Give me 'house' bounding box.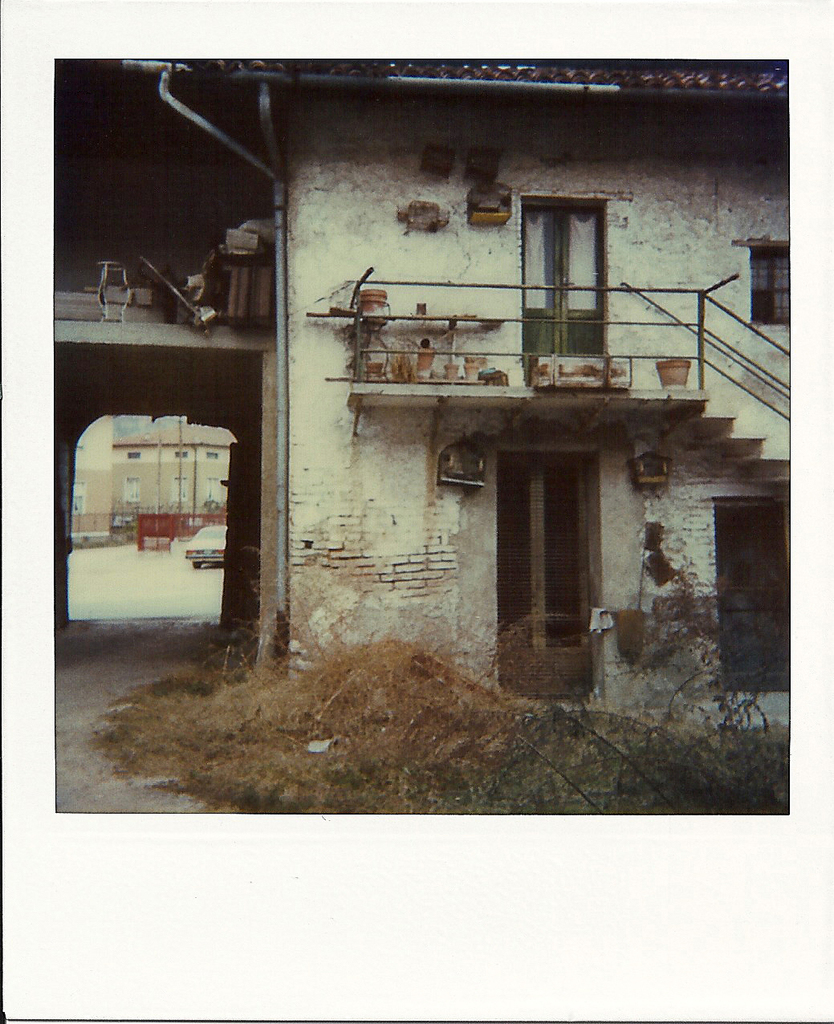
pyautogui.locateOnScreen(200, 48, 786, 705).
